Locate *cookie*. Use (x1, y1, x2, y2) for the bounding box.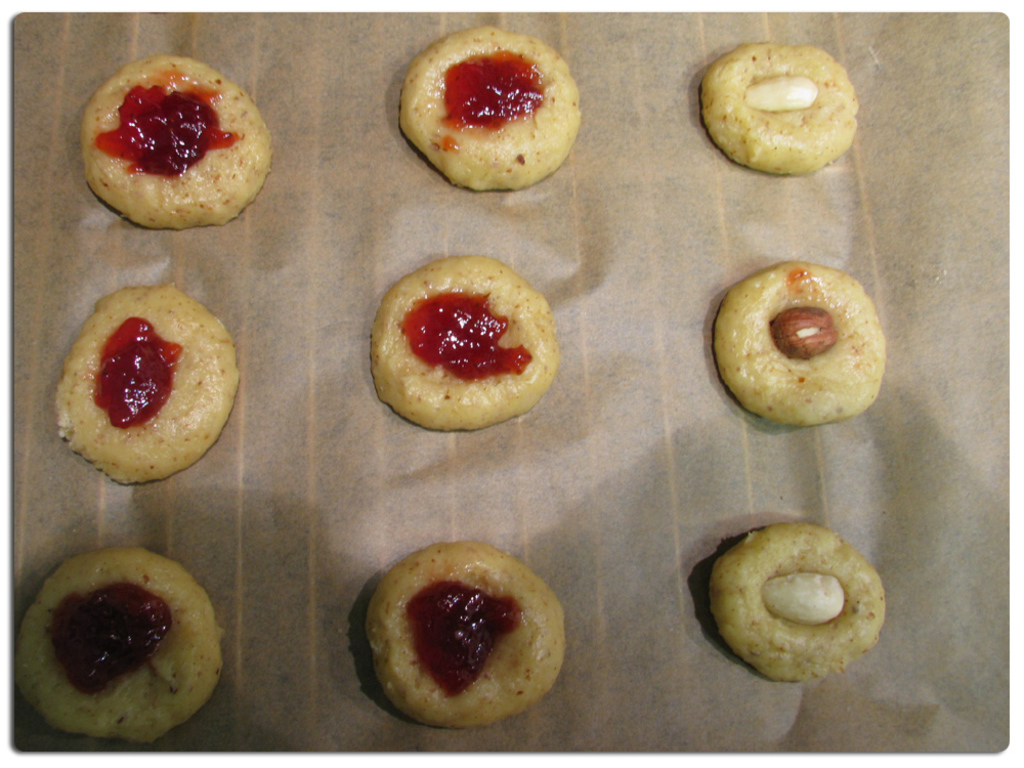
(701, 38, 860, 177).
